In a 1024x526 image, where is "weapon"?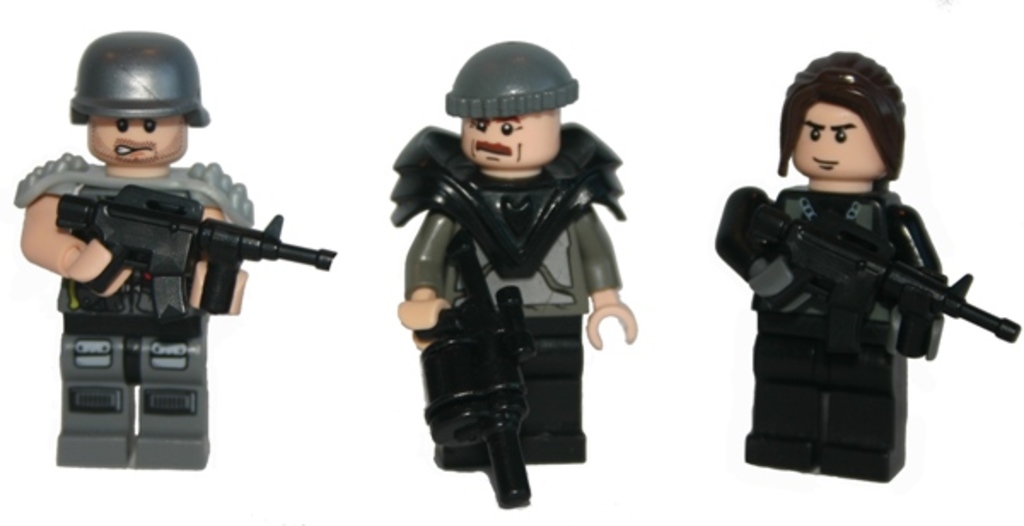
box(48, 178, 355, 335).
